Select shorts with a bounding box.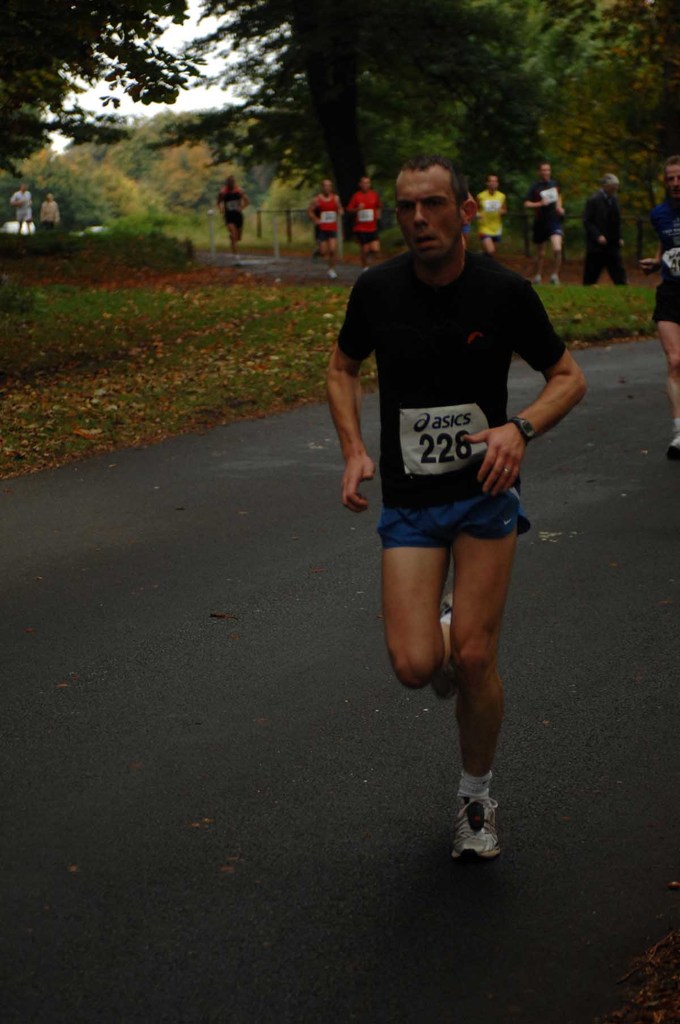
(left=224, top=214, right=245, bottom=228).
